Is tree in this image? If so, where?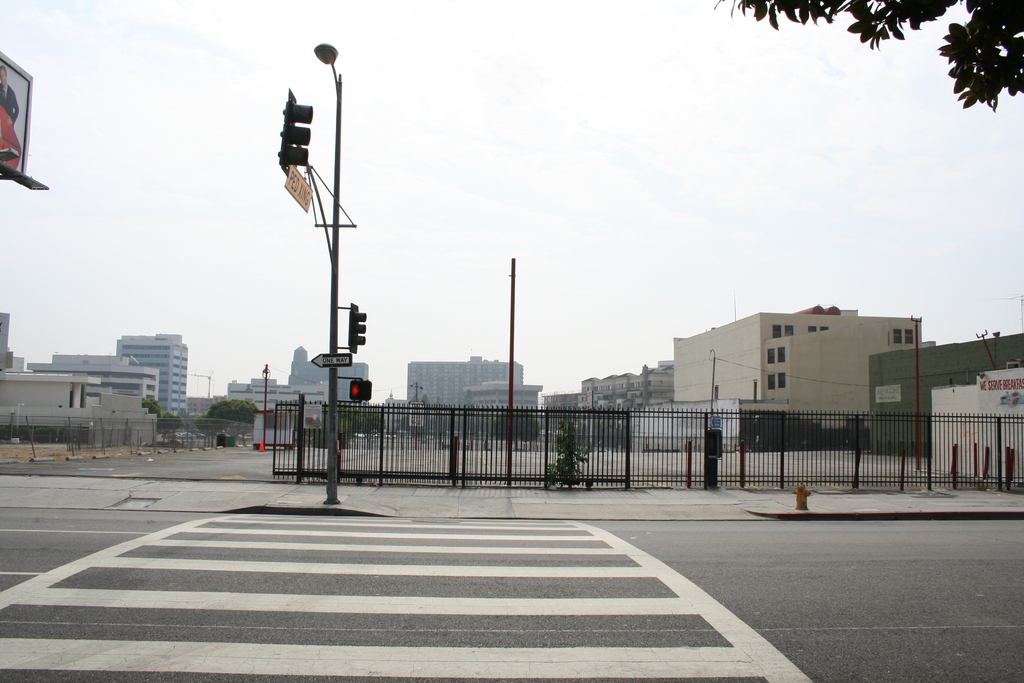
Yes, at (left=488, top=406, right=544, bottom=450).
